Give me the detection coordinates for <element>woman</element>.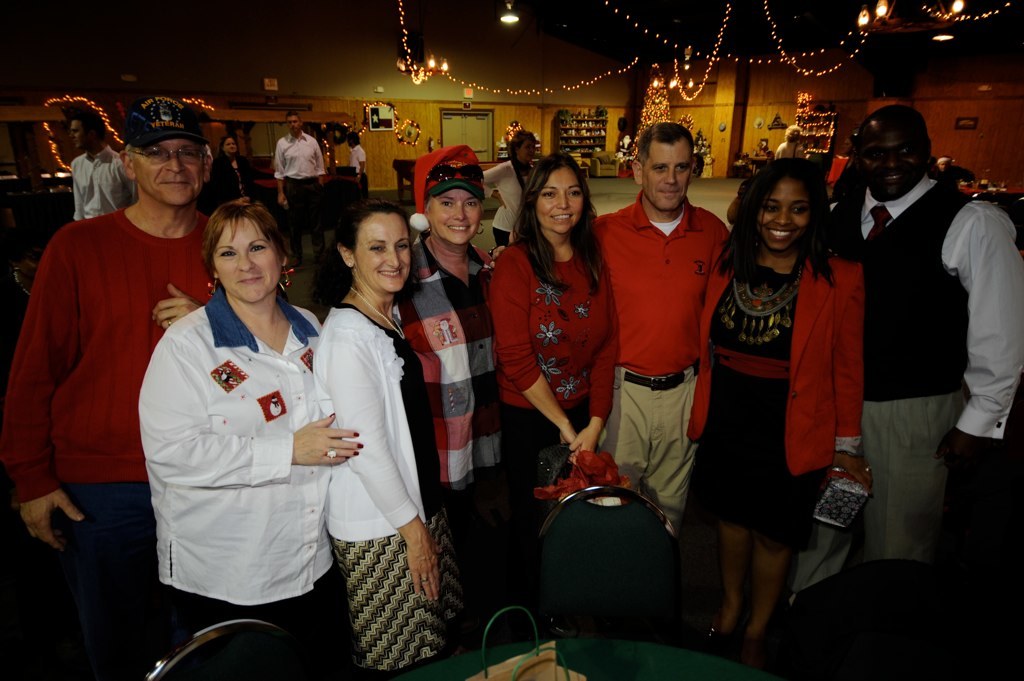
region(132, 196, 360, 663).
